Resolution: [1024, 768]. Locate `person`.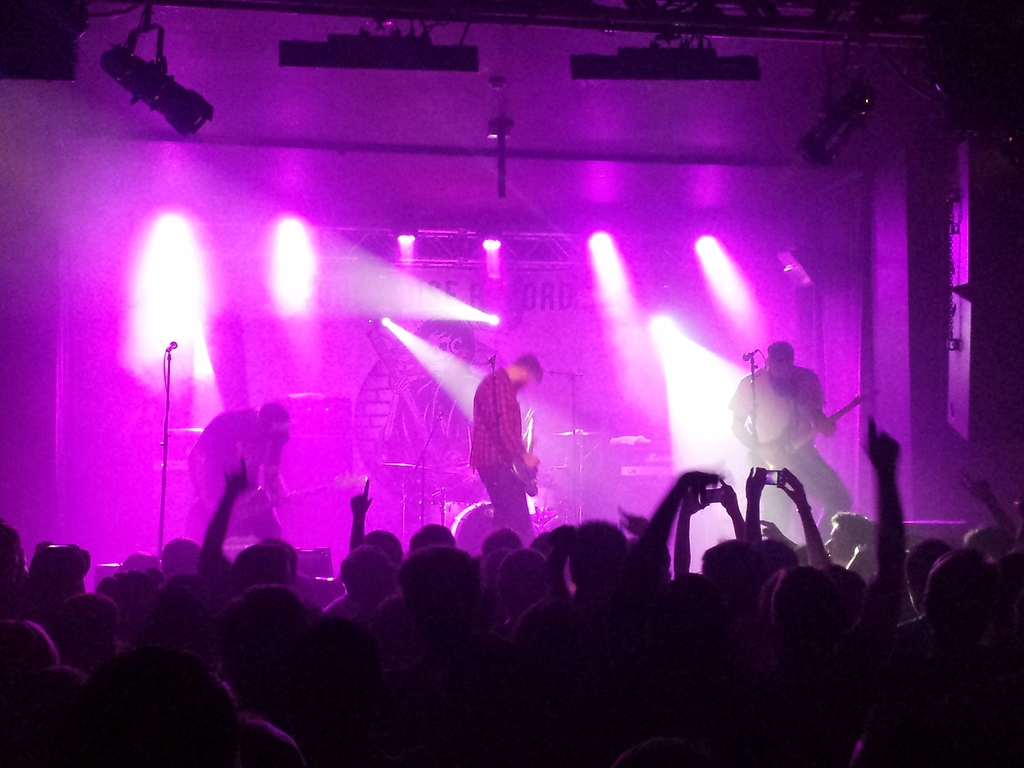
box(458, 333, 546, 541).
